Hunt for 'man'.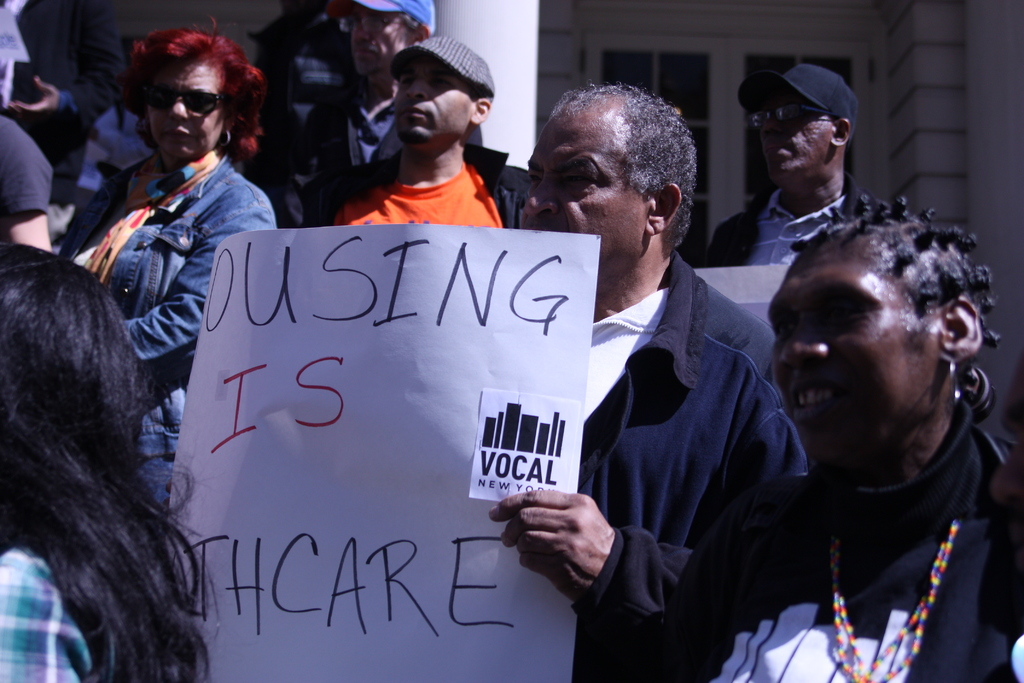
Hunted down at select_region(0, 0, 126, 250).
